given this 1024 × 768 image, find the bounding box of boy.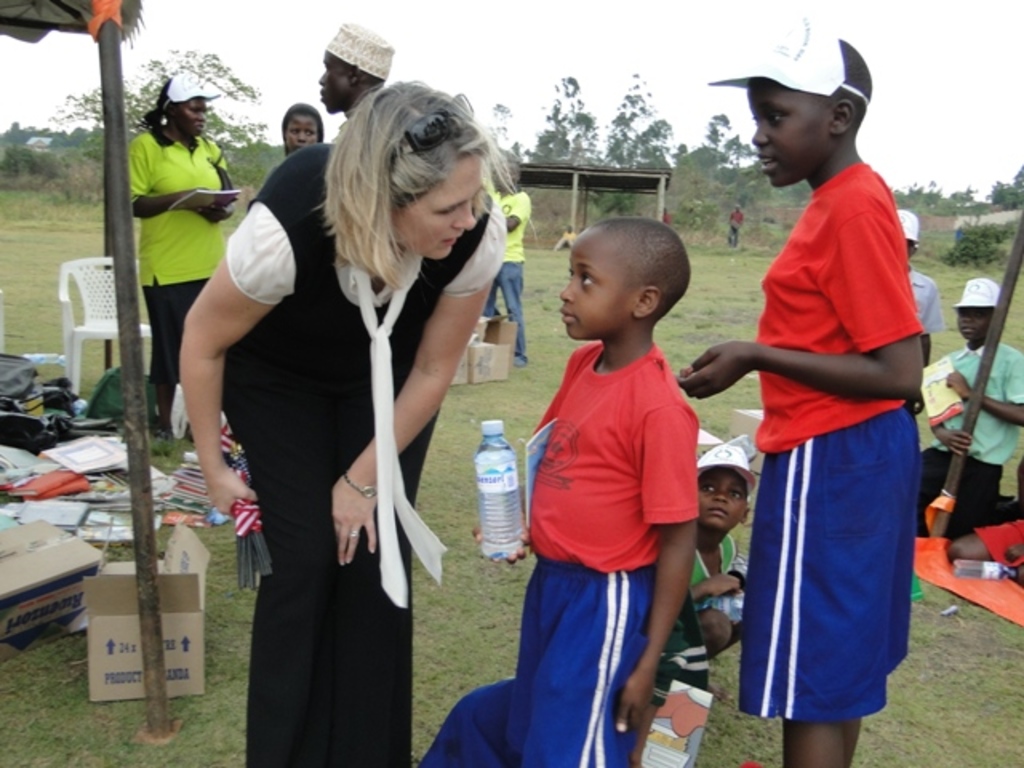
crop(678, 18, 918, 766).
